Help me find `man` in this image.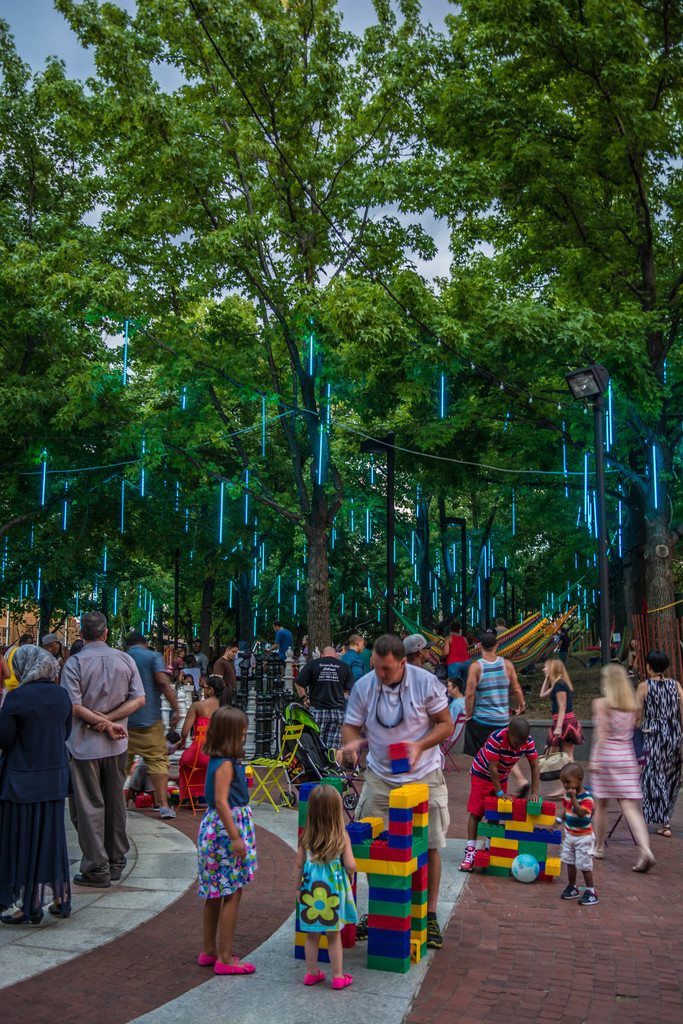
Found it: (x1=211, y1=643, x2=239, y2=691).
